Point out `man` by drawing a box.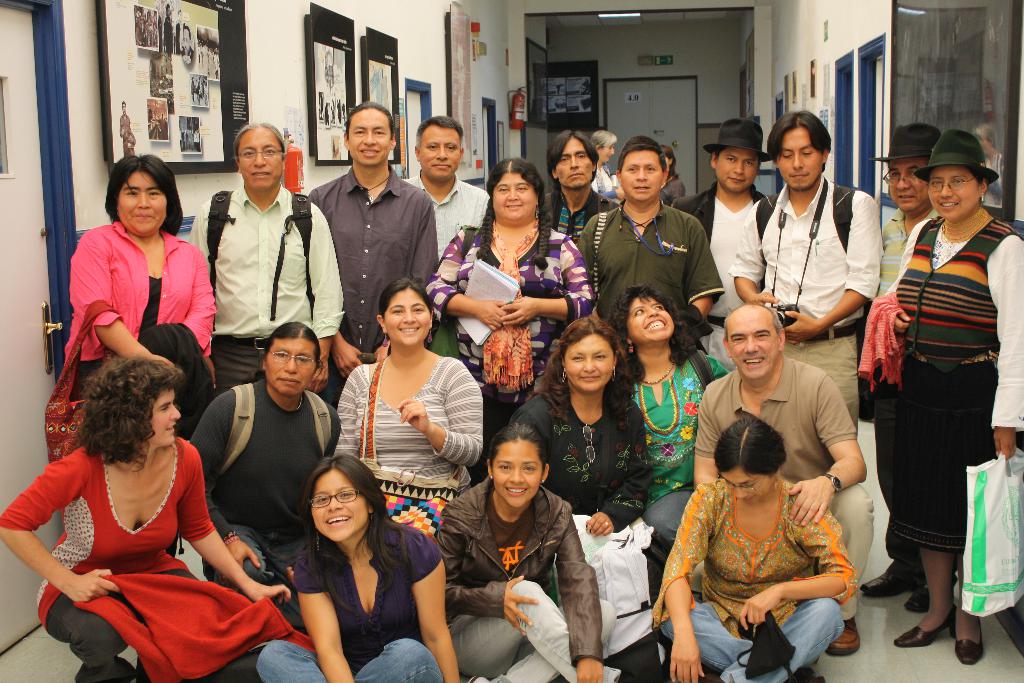
<box>197,109,344,388</box>.
